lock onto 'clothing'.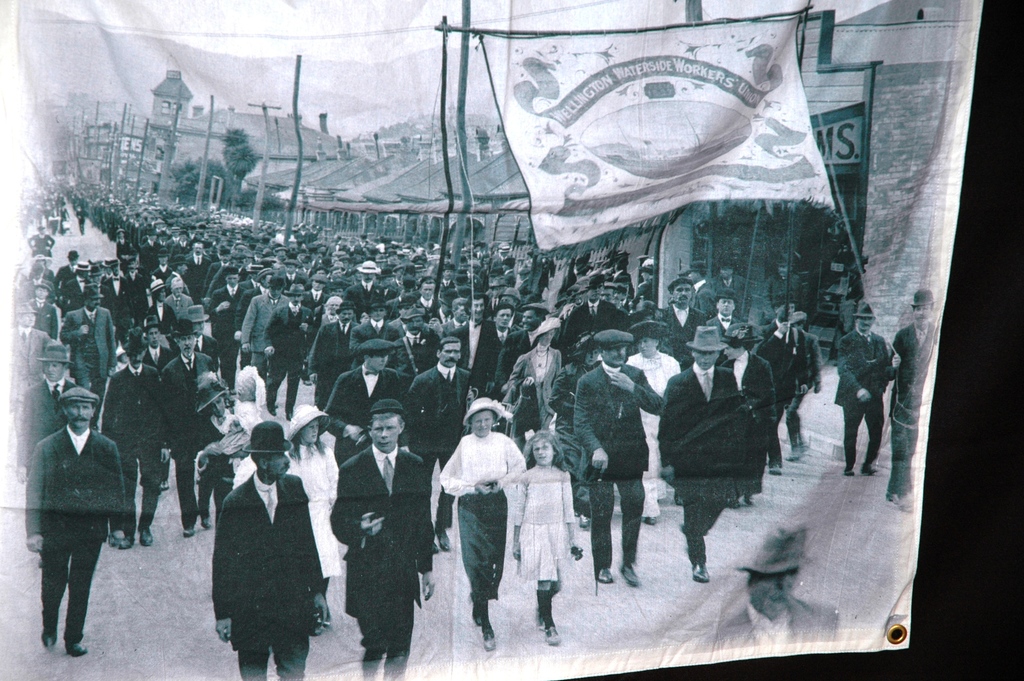
Locked: 436,429,525,602.
